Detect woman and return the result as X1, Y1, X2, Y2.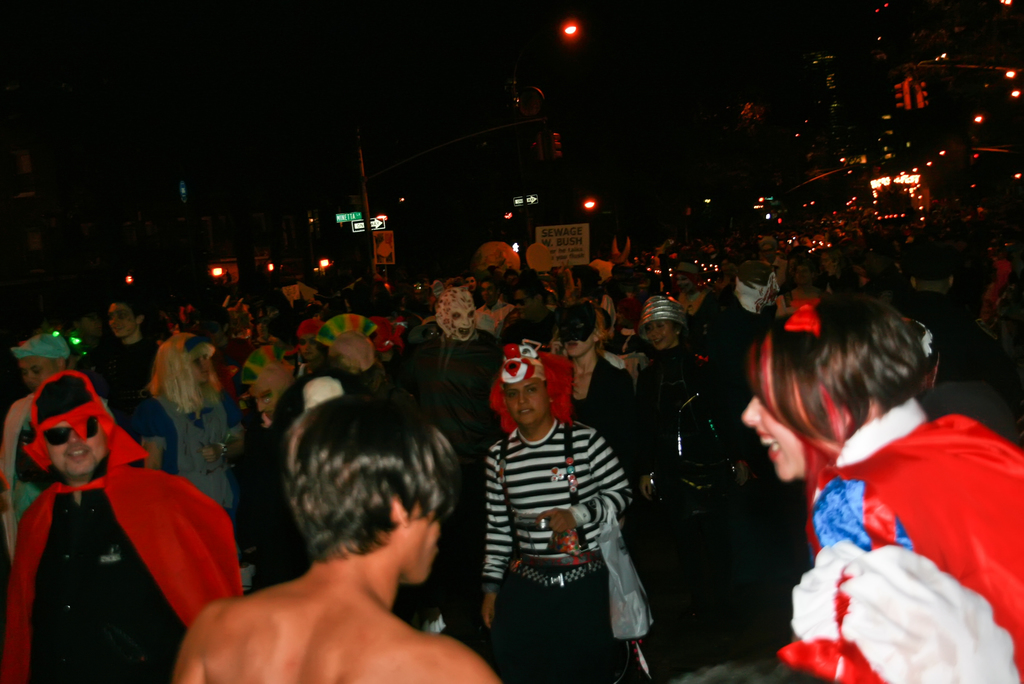
539, 297, 640, 484.
